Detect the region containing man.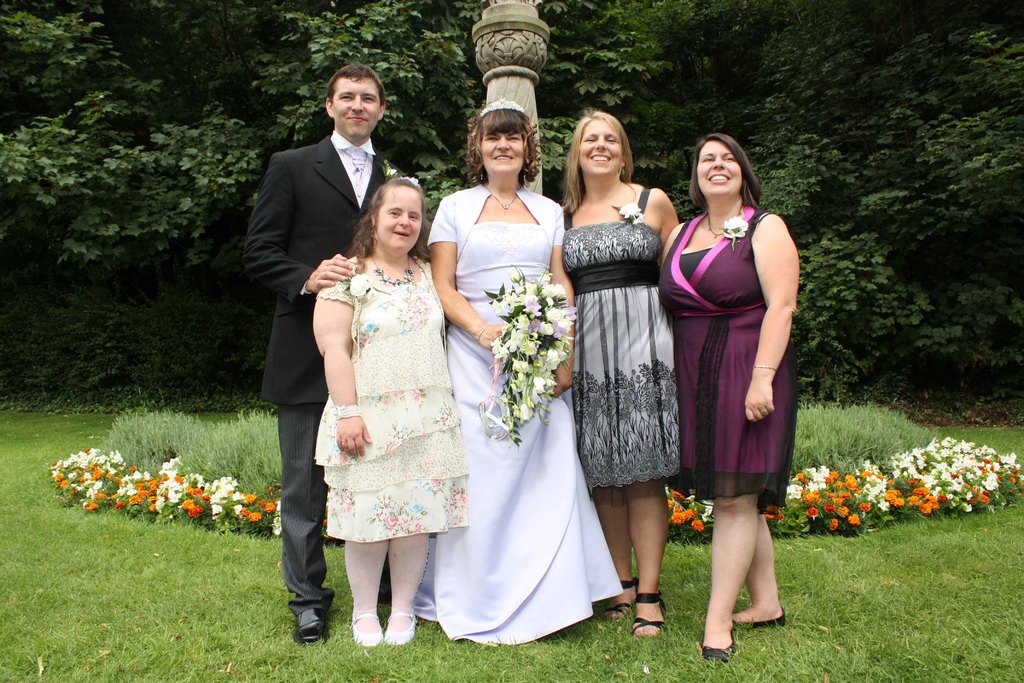
bbox(243, 60, 442, 647).
